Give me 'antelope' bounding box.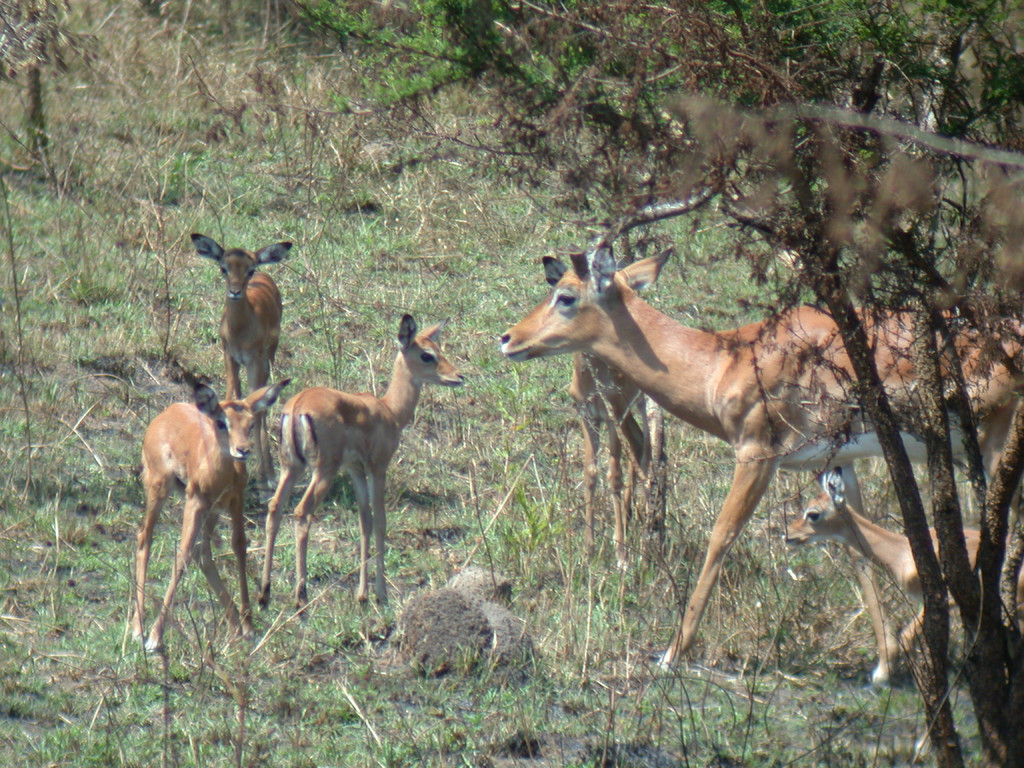
rect(253, 316, 467, 627).
